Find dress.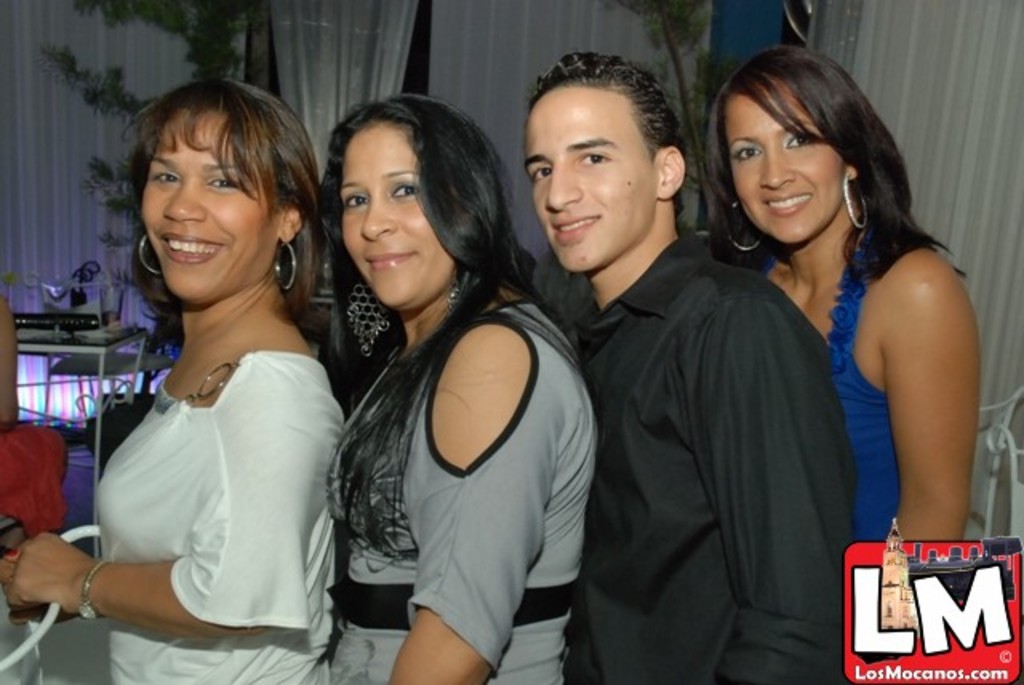
left=330, top=294, right=597, bottom=683.
